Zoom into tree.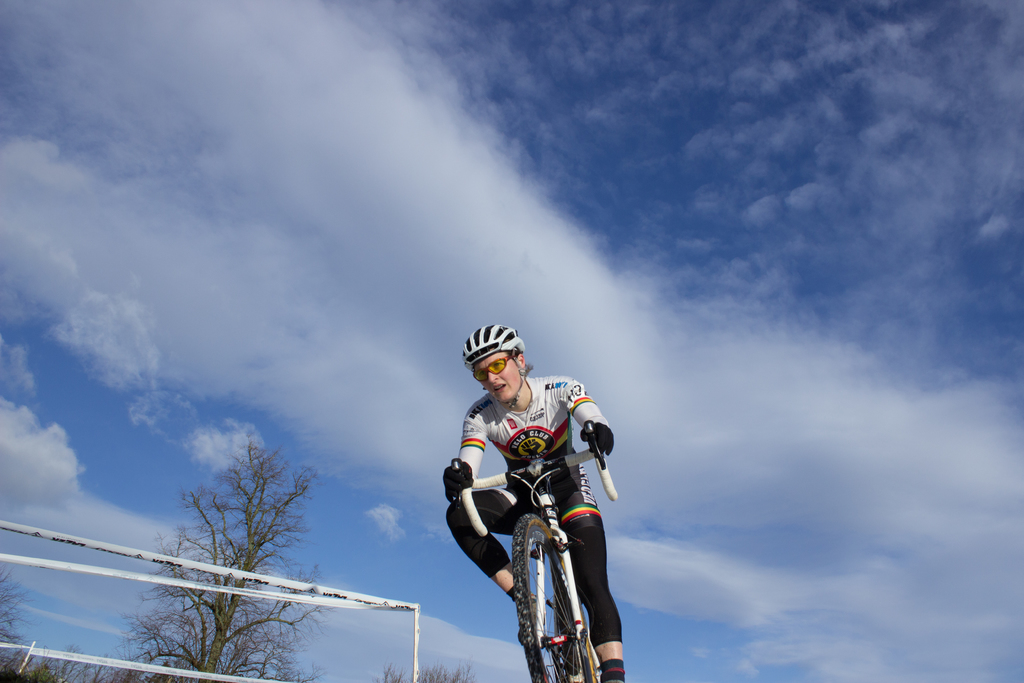
Zoom target: {"left": 372, "top": 661, "right": 466, "bottom": 682}.
